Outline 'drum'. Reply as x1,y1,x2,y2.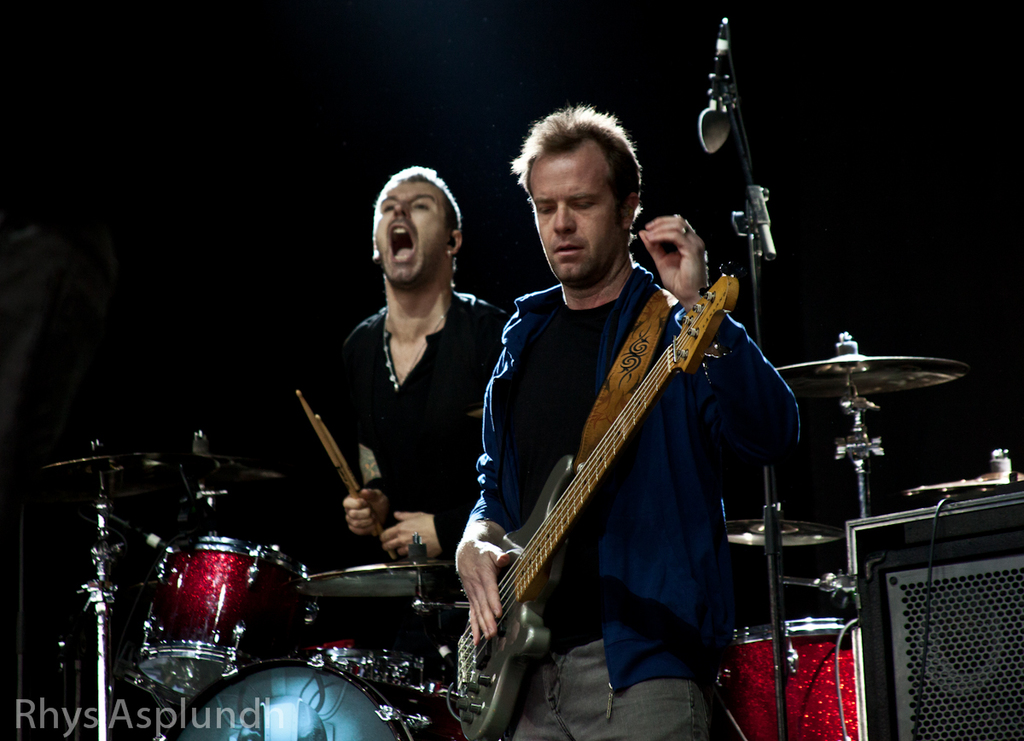
722,619,855,740.
